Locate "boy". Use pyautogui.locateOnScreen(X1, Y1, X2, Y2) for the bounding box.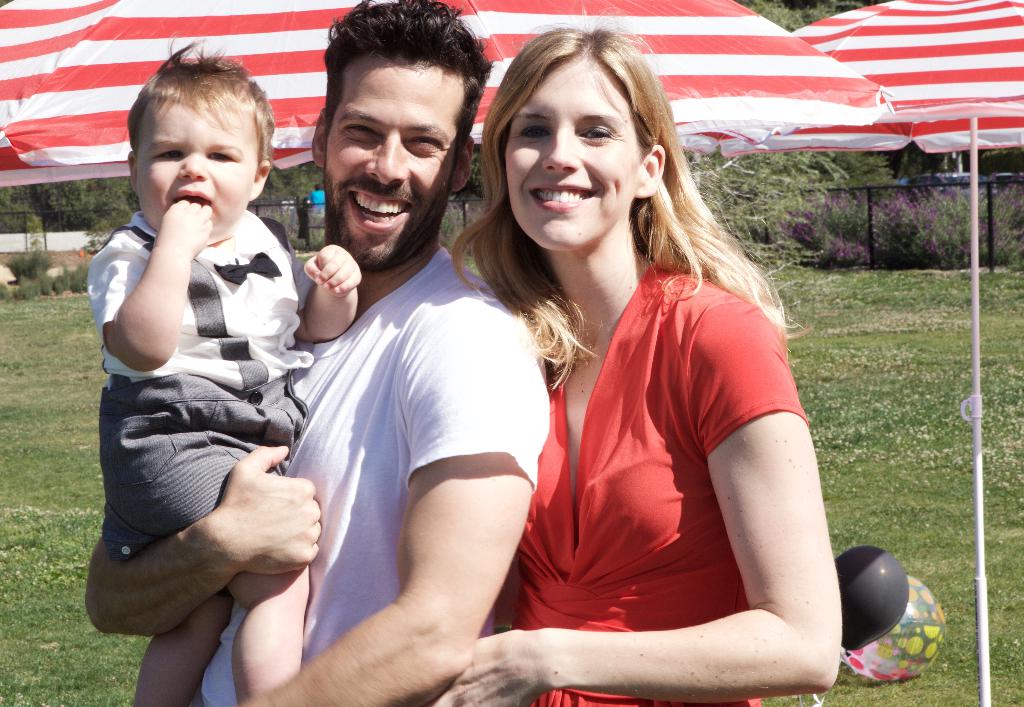
pyautogui.locateOnScreen(195, 0, 552, 706).
